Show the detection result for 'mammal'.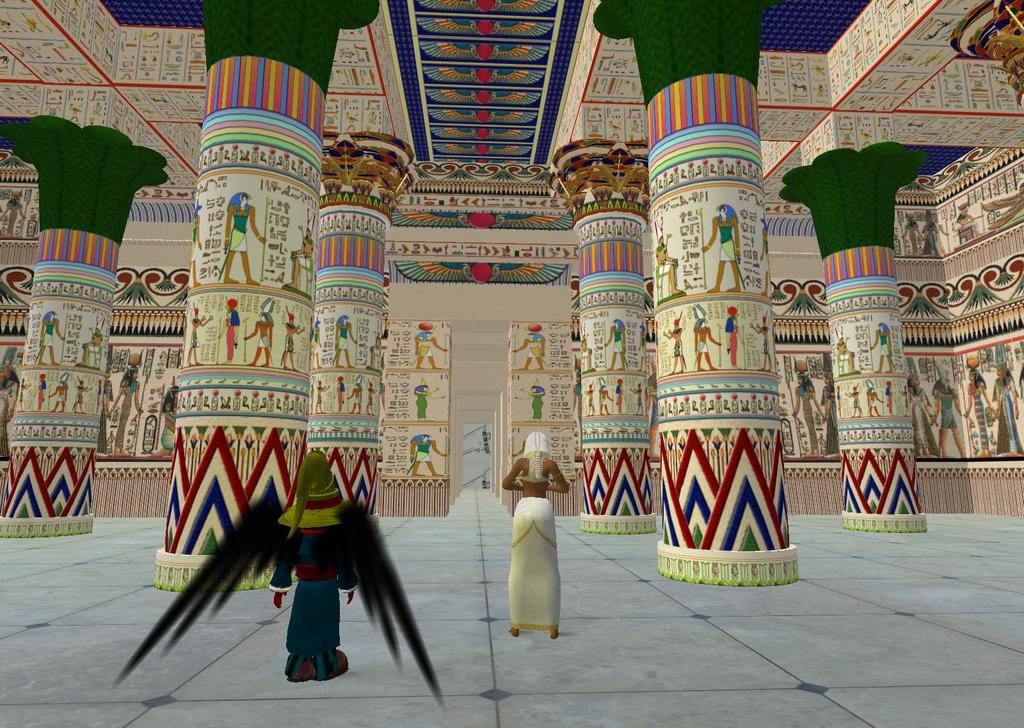
[left=488, top=443, right=572, bottom=635].
